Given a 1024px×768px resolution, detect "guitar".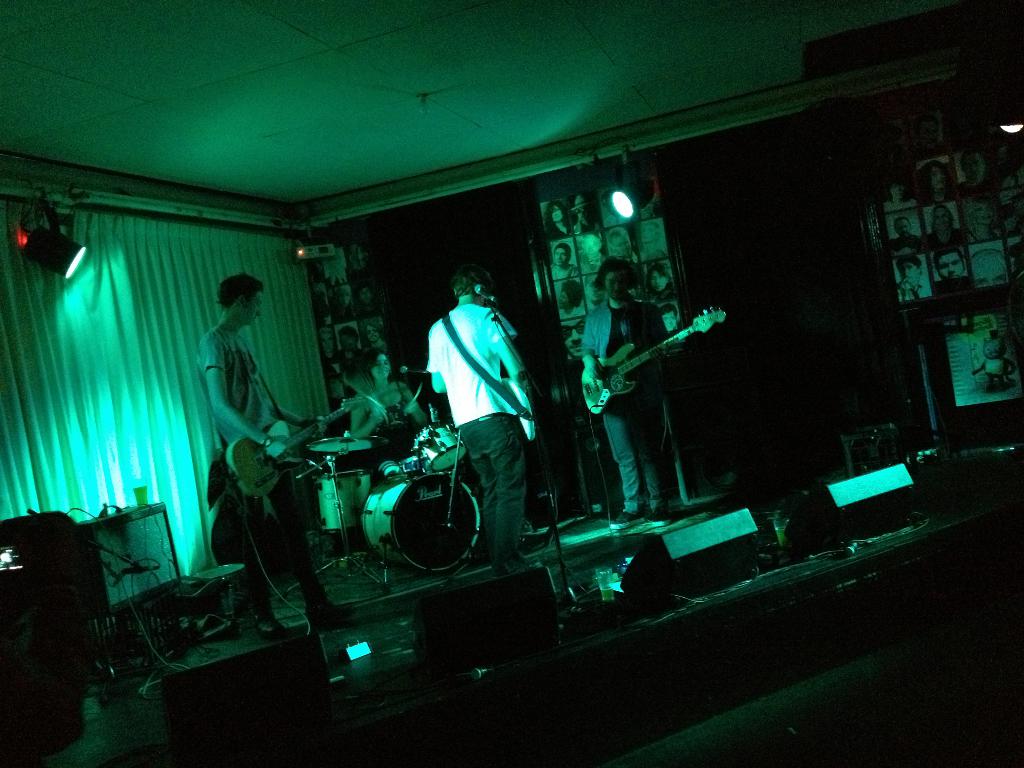
(564, 297, 738, 419).
